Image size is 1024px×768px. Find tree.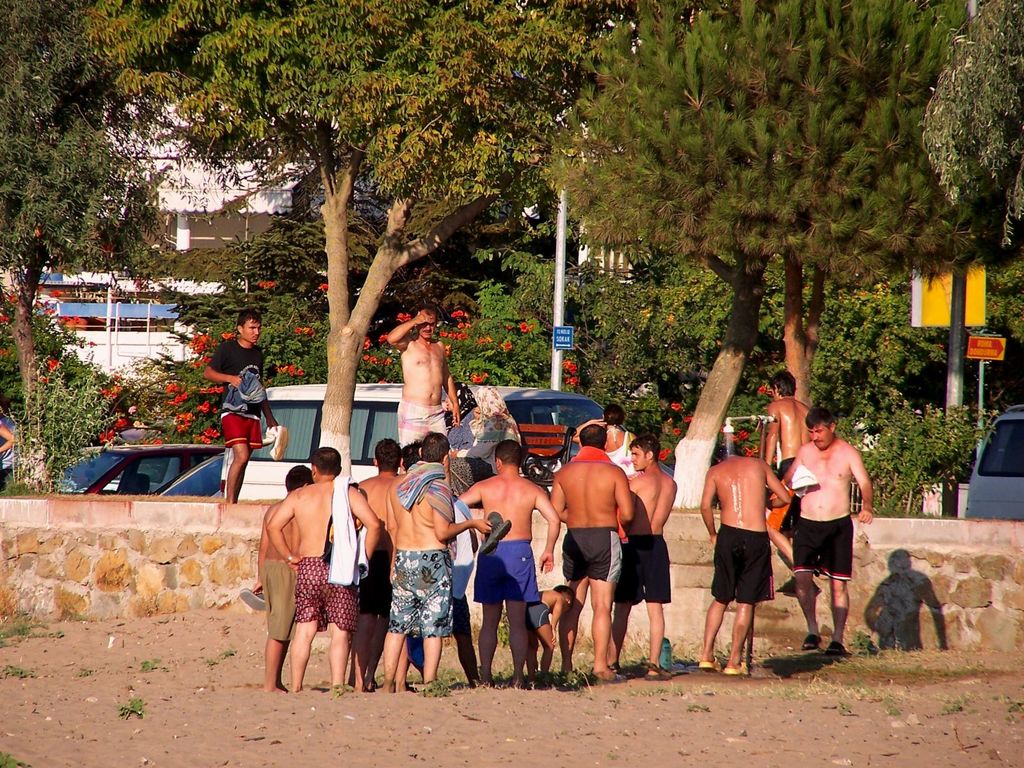
l=0, t=0, r=177, b=484.
